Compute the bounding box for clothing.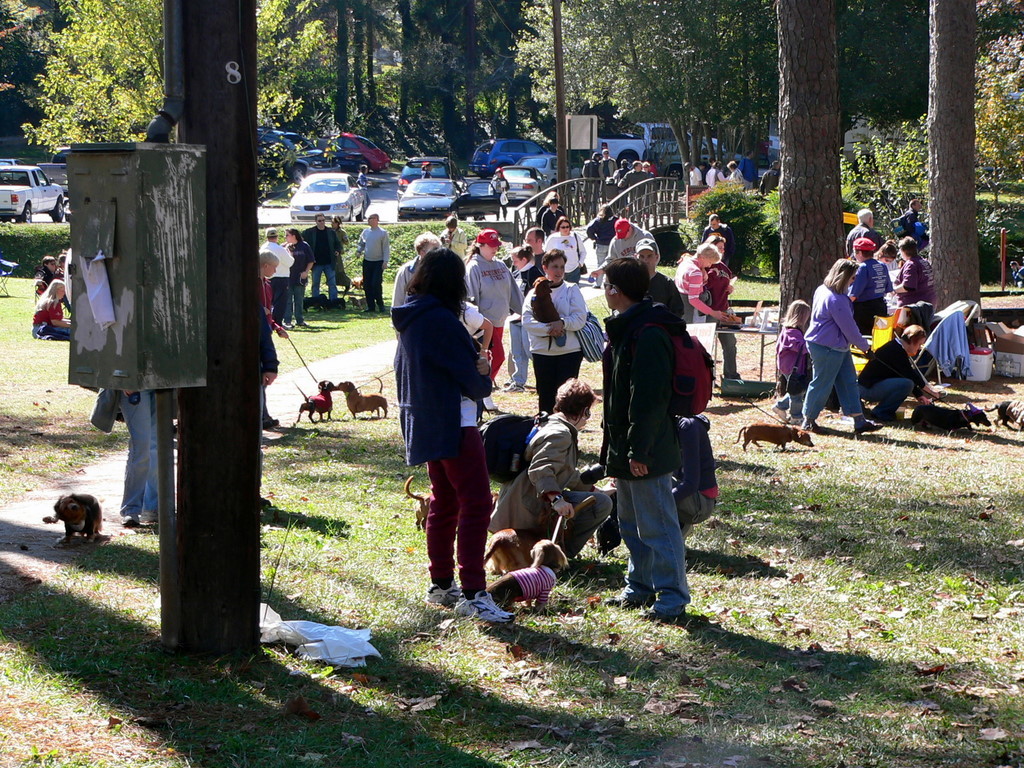
bbox(420, 169, 434, 178).
